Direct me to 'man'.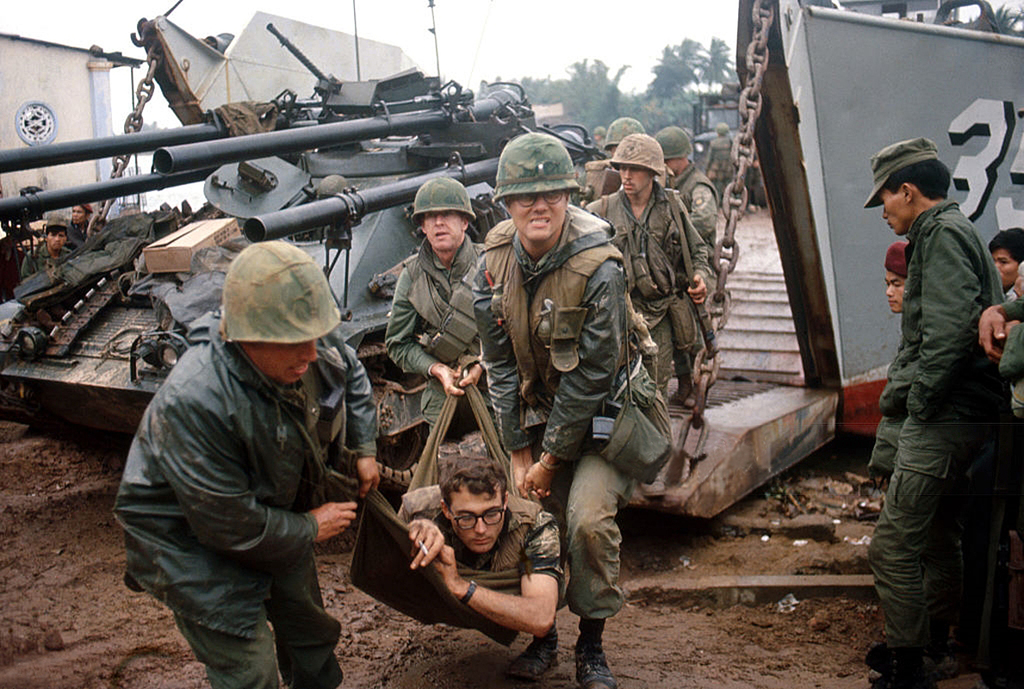
Direction: <box>973,270,1023,425</box>.
